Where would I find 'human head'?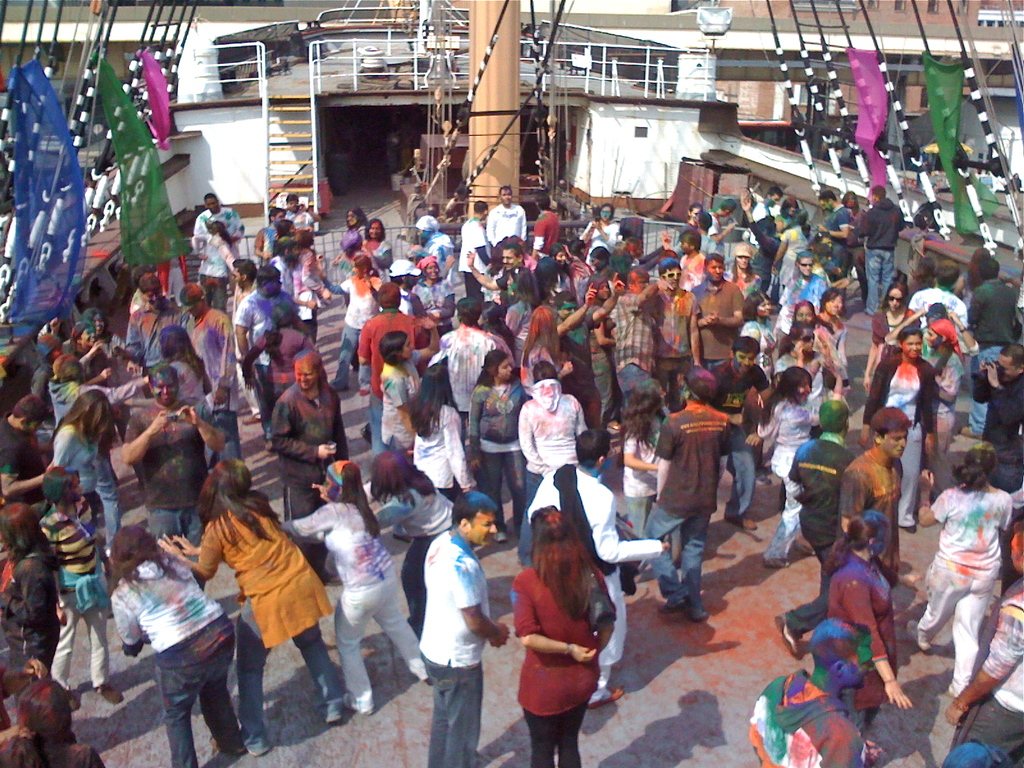
At 625/268/650/292.
